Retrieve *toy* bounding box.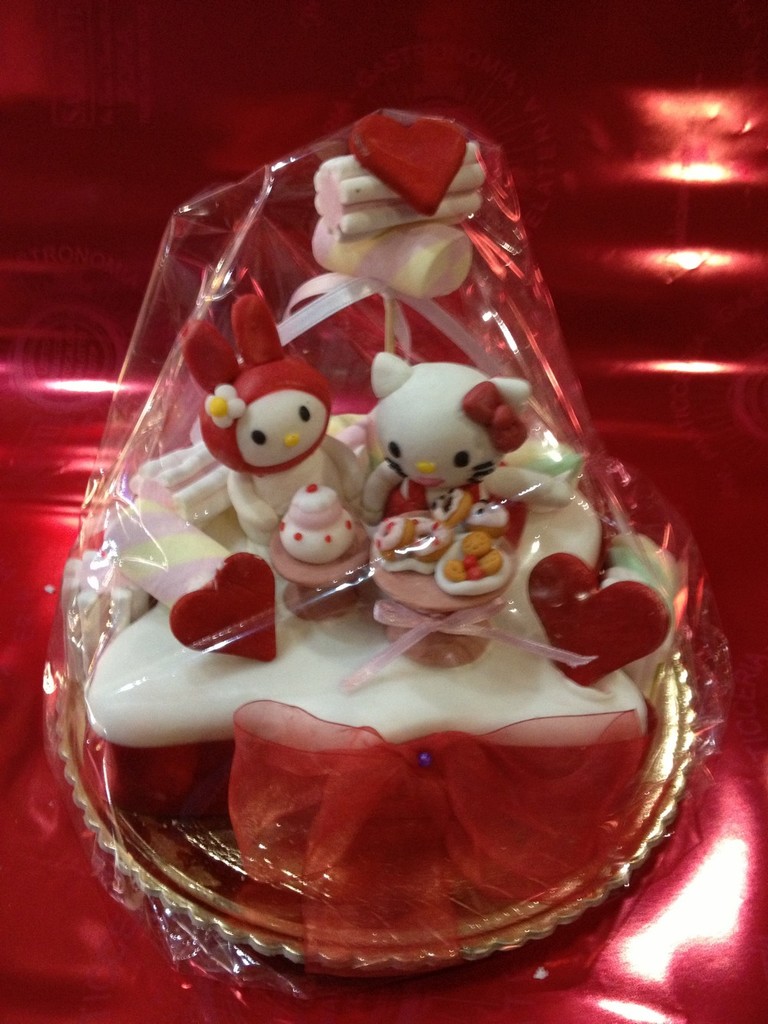
Bounding box: select_region(310, 153, 491, 239).
